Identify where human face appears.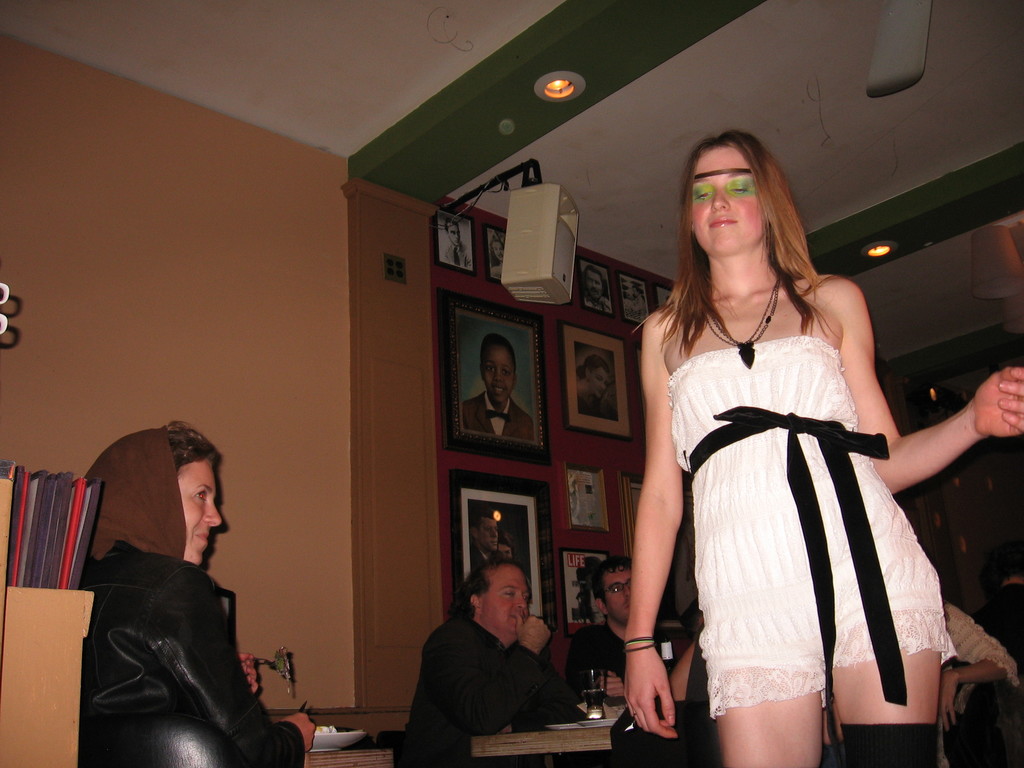
Appears at {"x1": 608, "y1": 572, "x2": 637, "y2": 621}.
